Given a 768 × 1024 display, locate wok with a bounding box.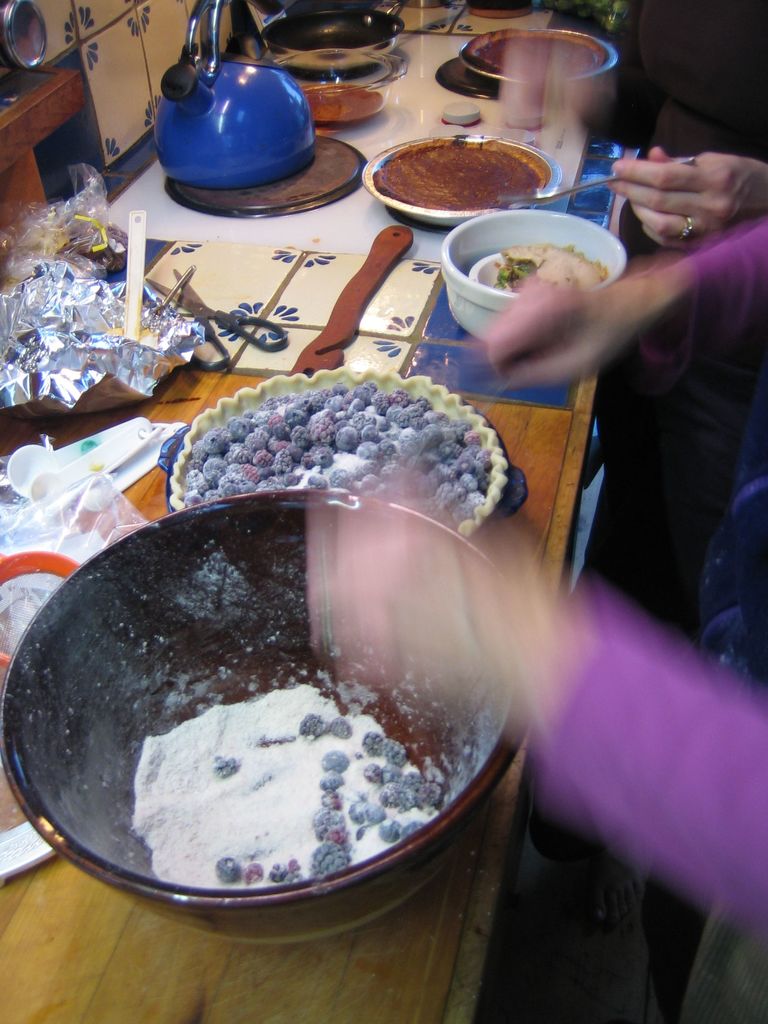
Located: box=[0, 491, 527, 939].
